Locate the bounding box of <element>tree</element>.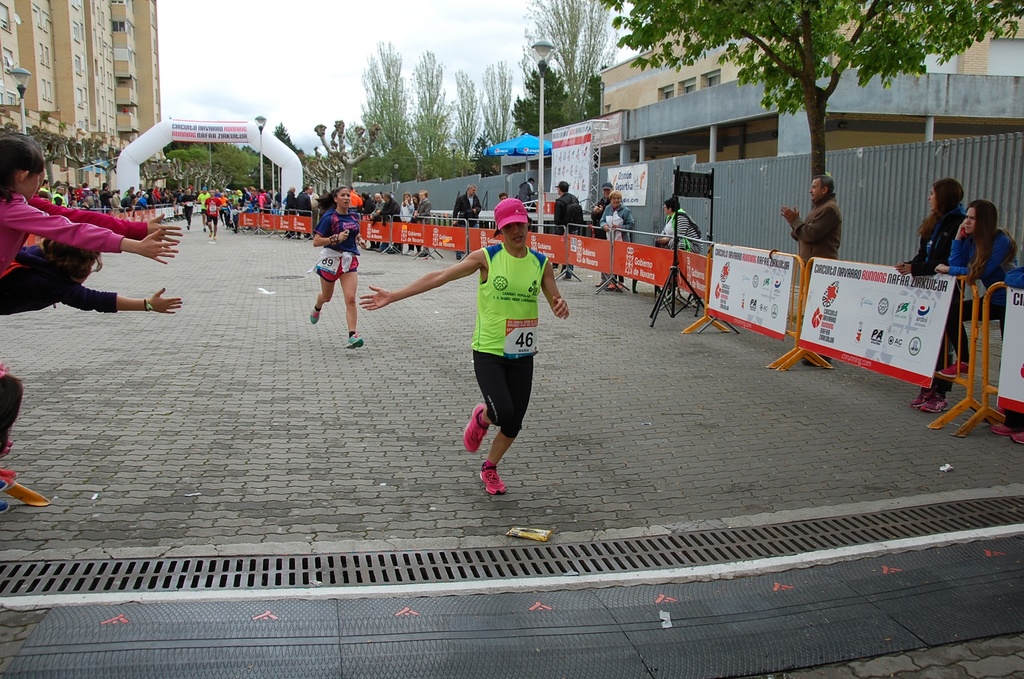
Bounding box: [left=477, top=50, right=522, bottom=180].
